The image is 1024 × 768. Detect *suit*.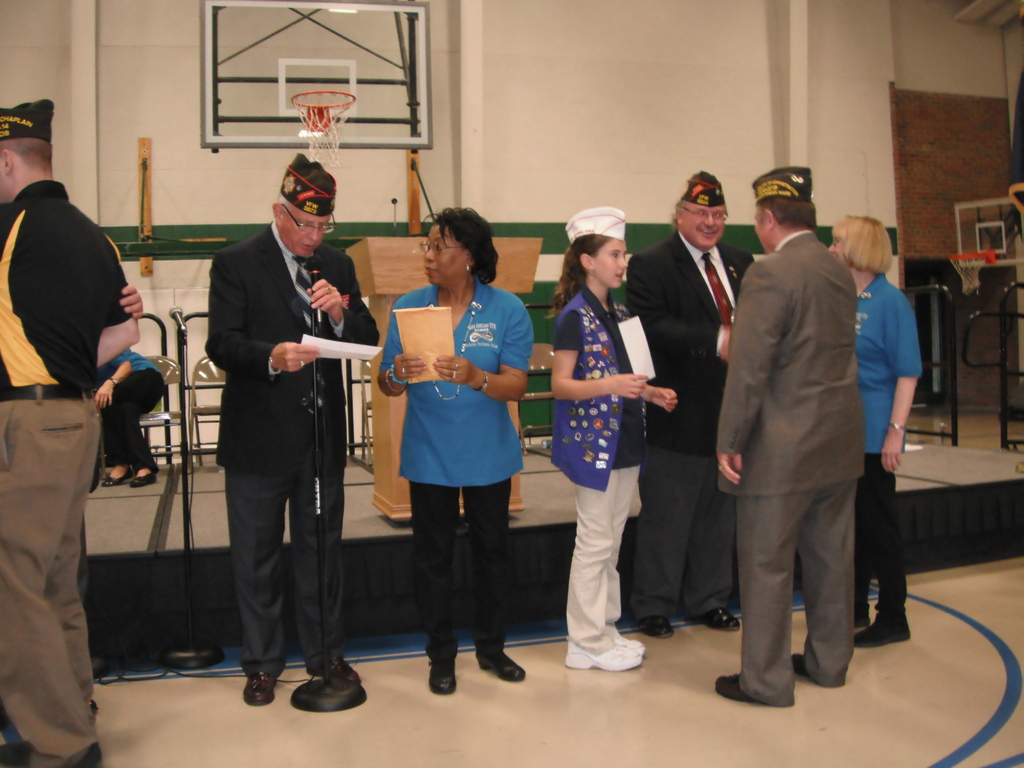
Detection: (left=627, top=226, right=762, bottom=623).
